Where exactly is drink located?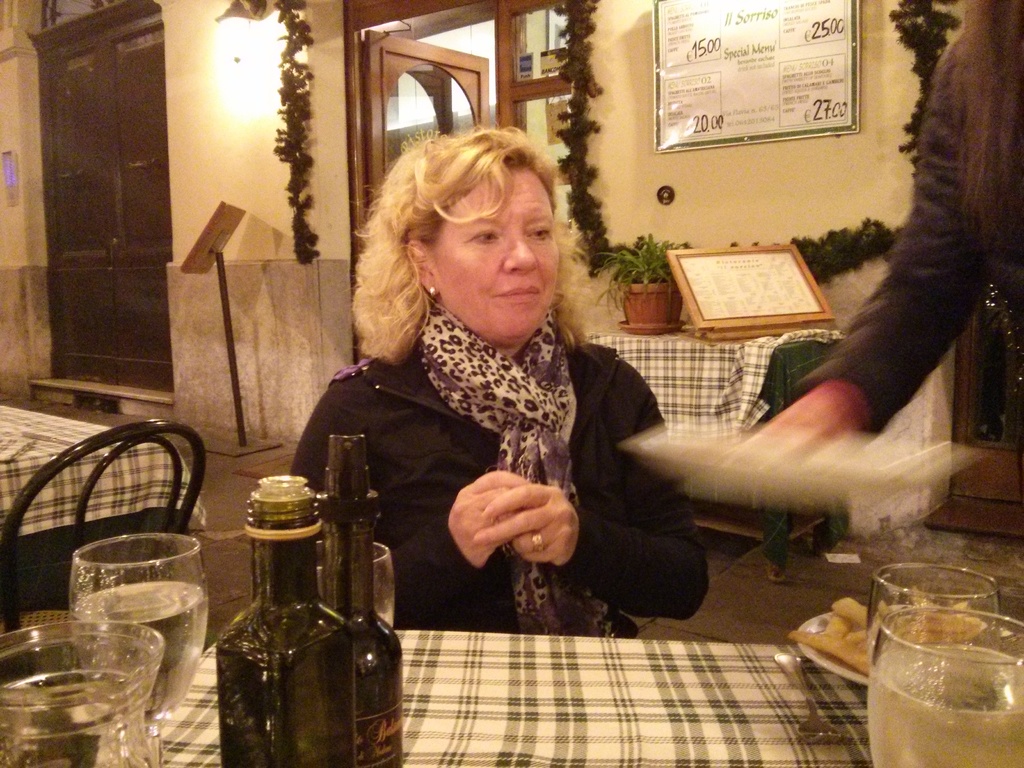
Its bounding box is crop(314, 428, 403, 761).
